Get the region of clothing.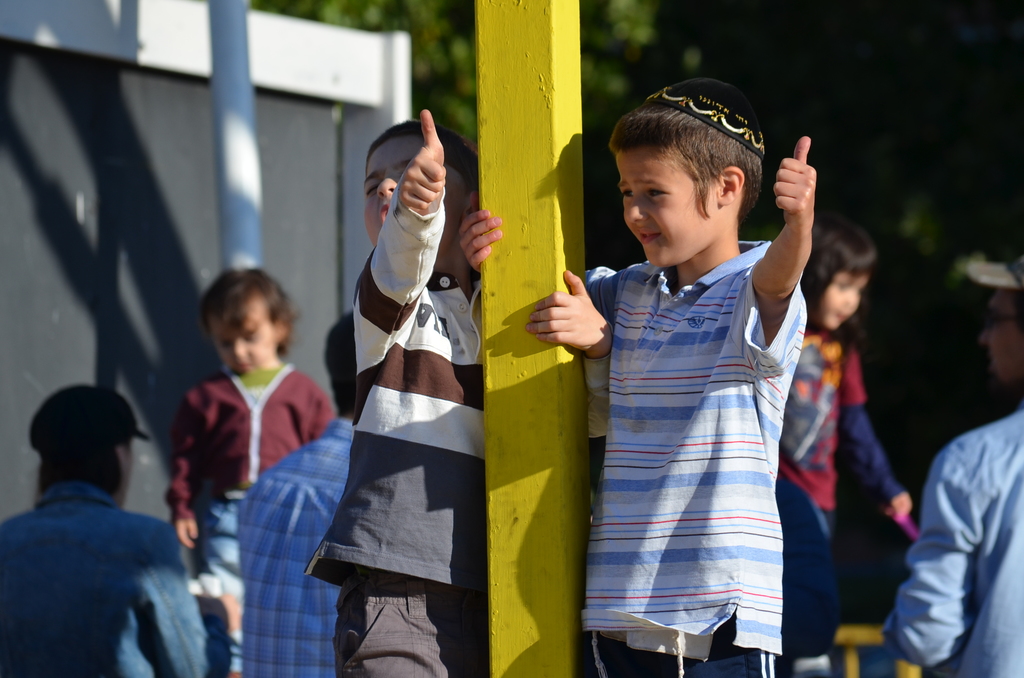
{"left": 783, "top": 318, "right": 909, "bottom": 666}.
